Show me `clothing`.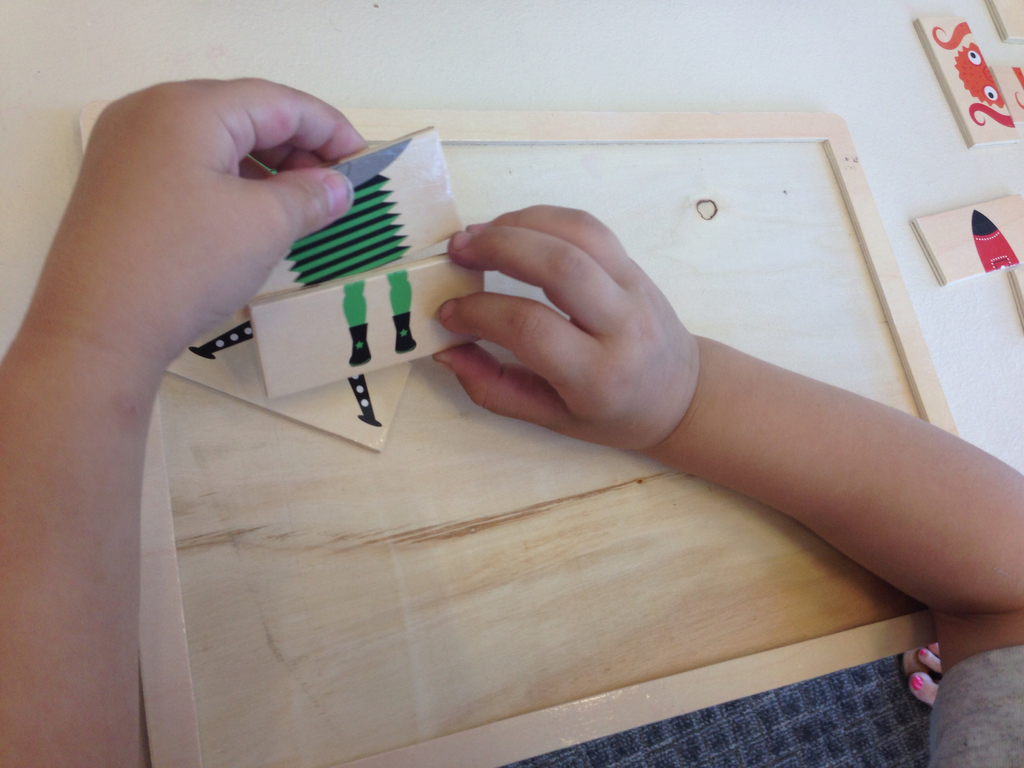
`clothing` is here: bbox(929, 646, 1023, 767).
